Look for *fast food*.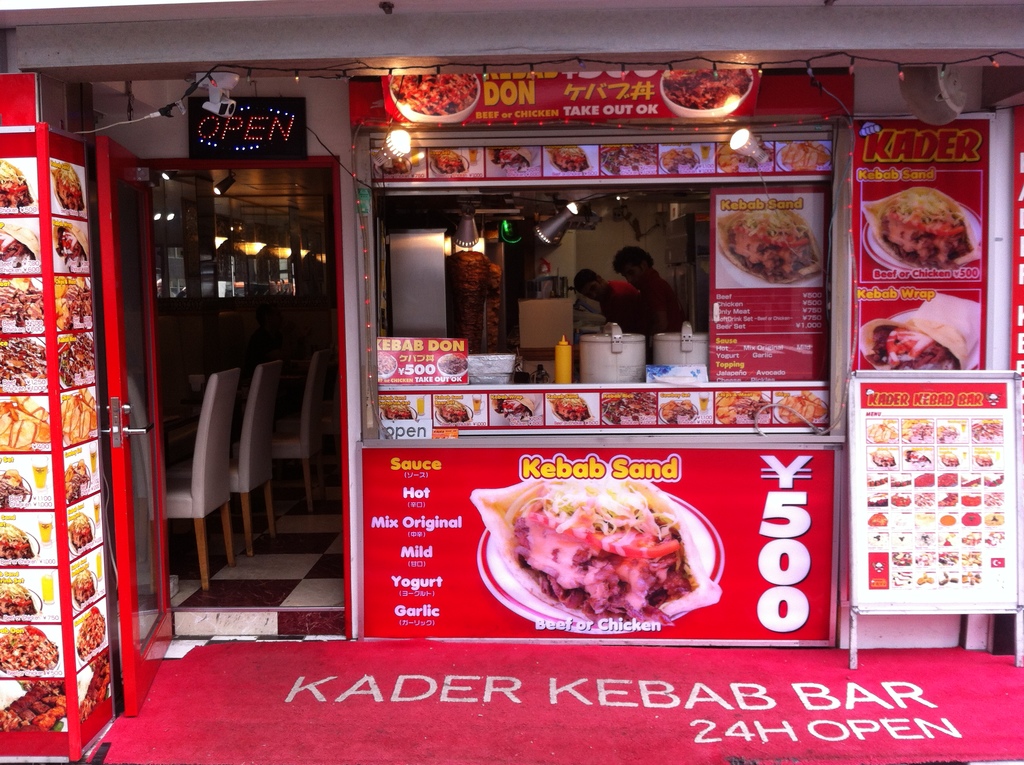
Found: 543,142,589,173.
